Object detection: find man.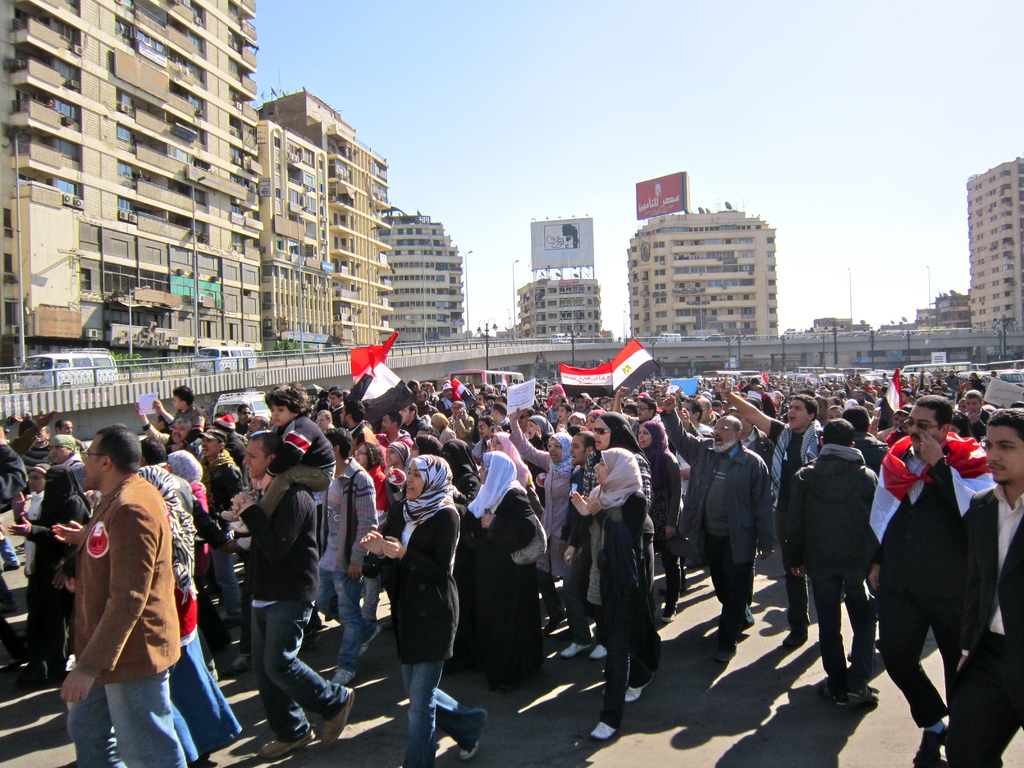
select_region(948, 406, 1023, 767).
